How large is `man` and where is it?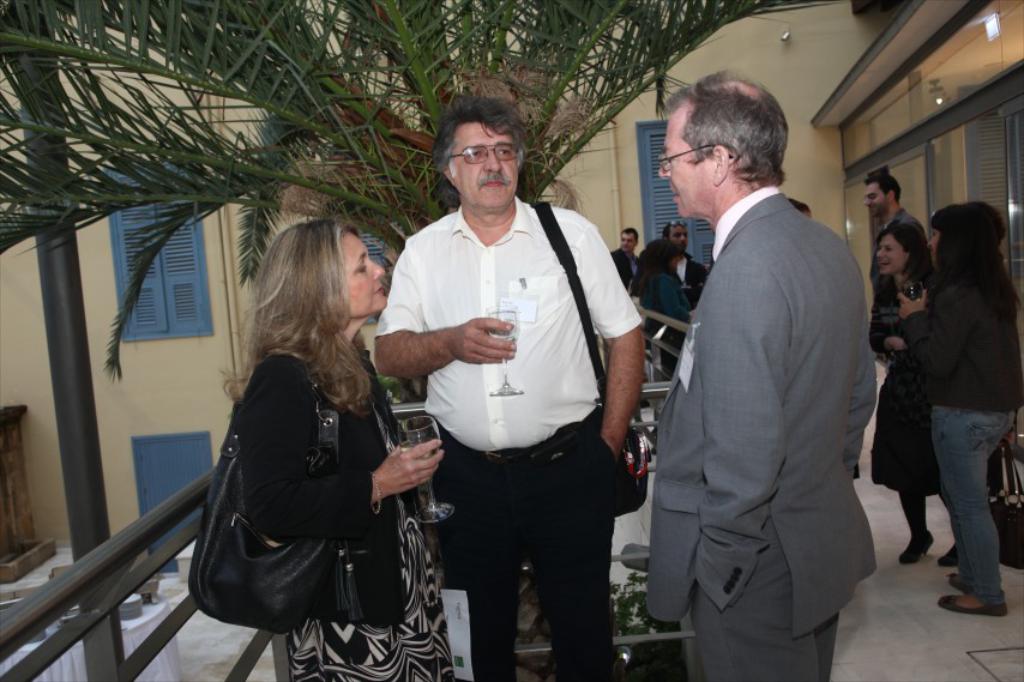
Bounding box: crop(662, 218, 707, 309).
